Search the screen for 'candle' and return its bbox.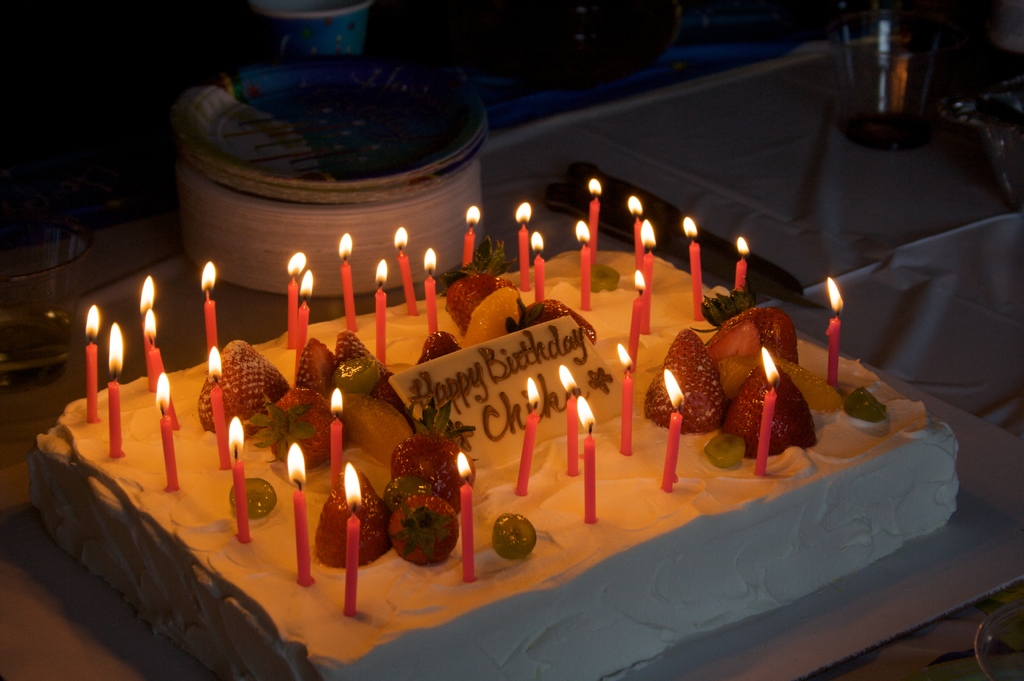
Found: 230/416/252/543.
